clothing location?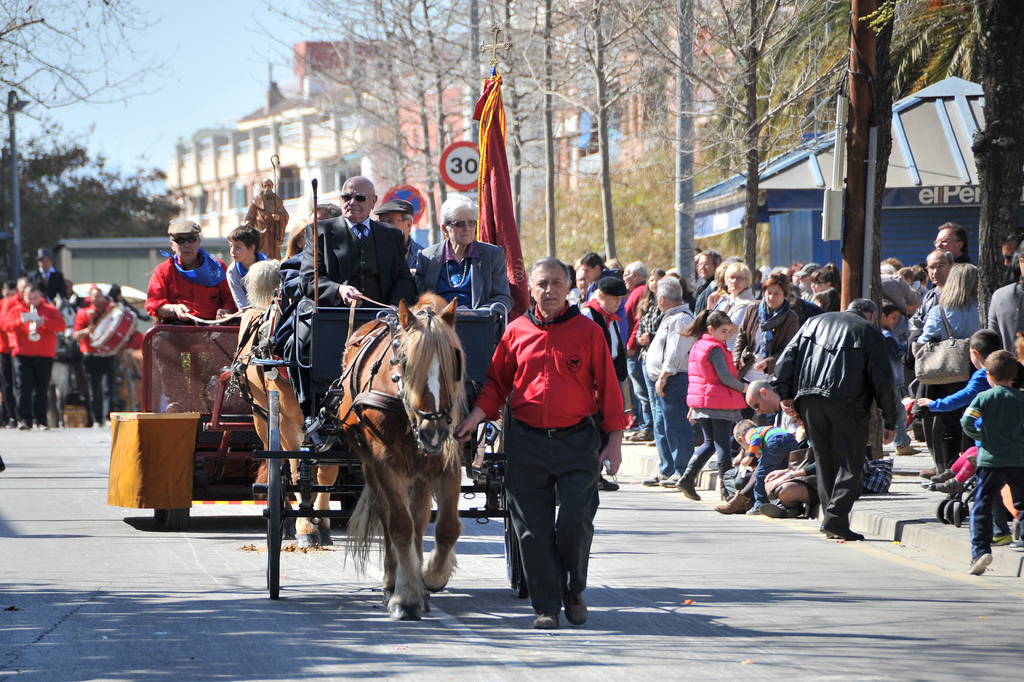
<box>157,245,225,360</box>
